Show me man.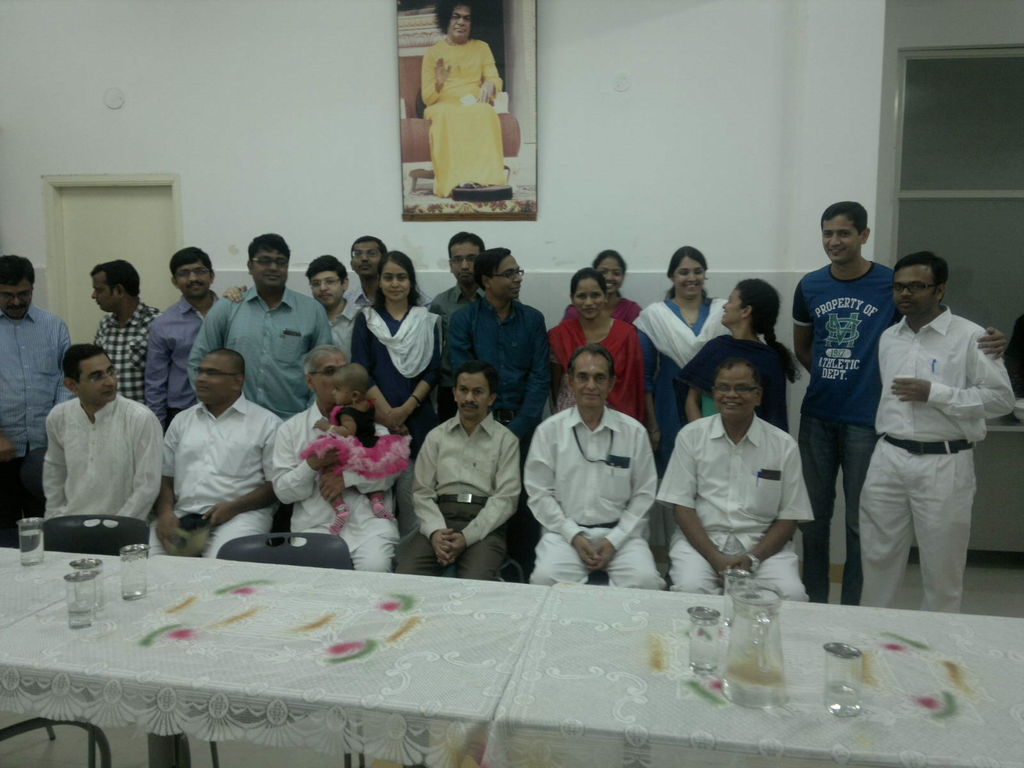
man is here: (left=345, top=234, right=435, bottom=304).
